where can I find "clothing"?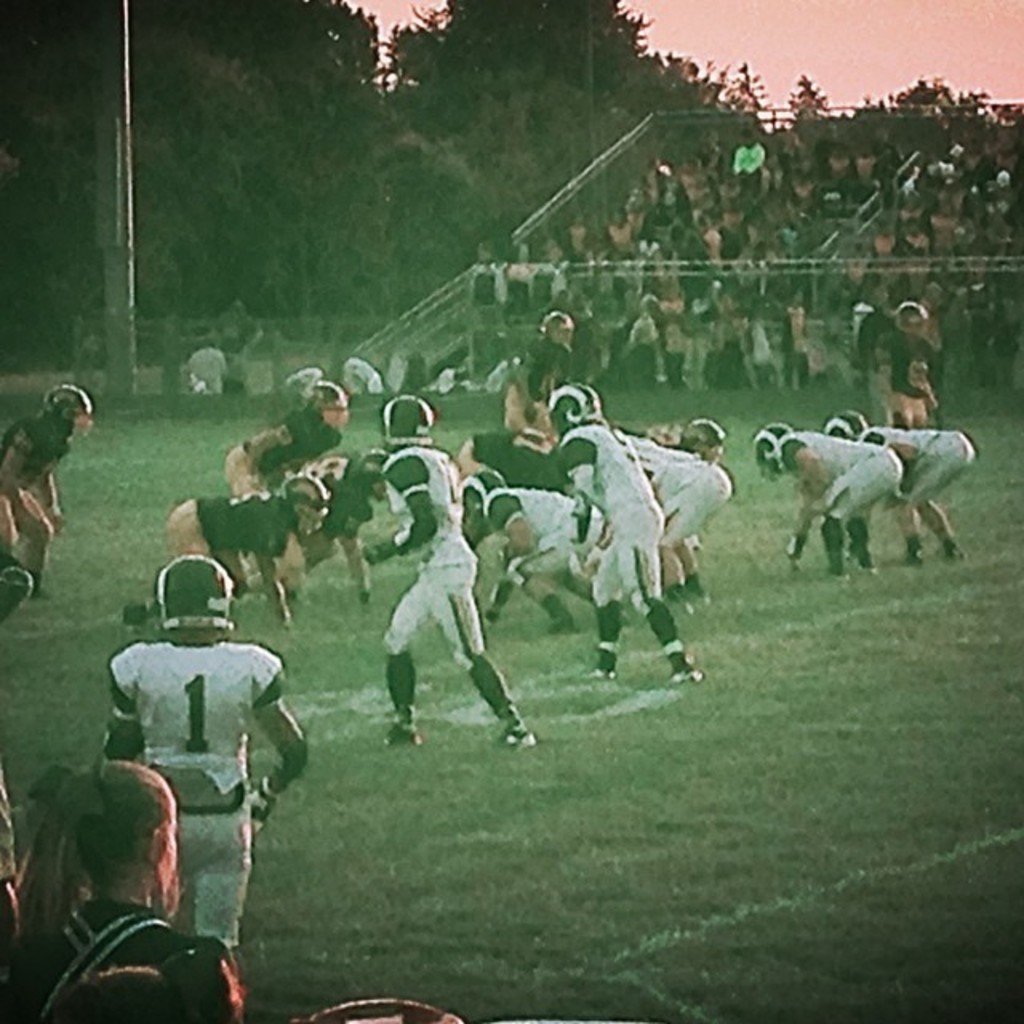
You can find it at <region>670, 307, 688, 386</region>.
